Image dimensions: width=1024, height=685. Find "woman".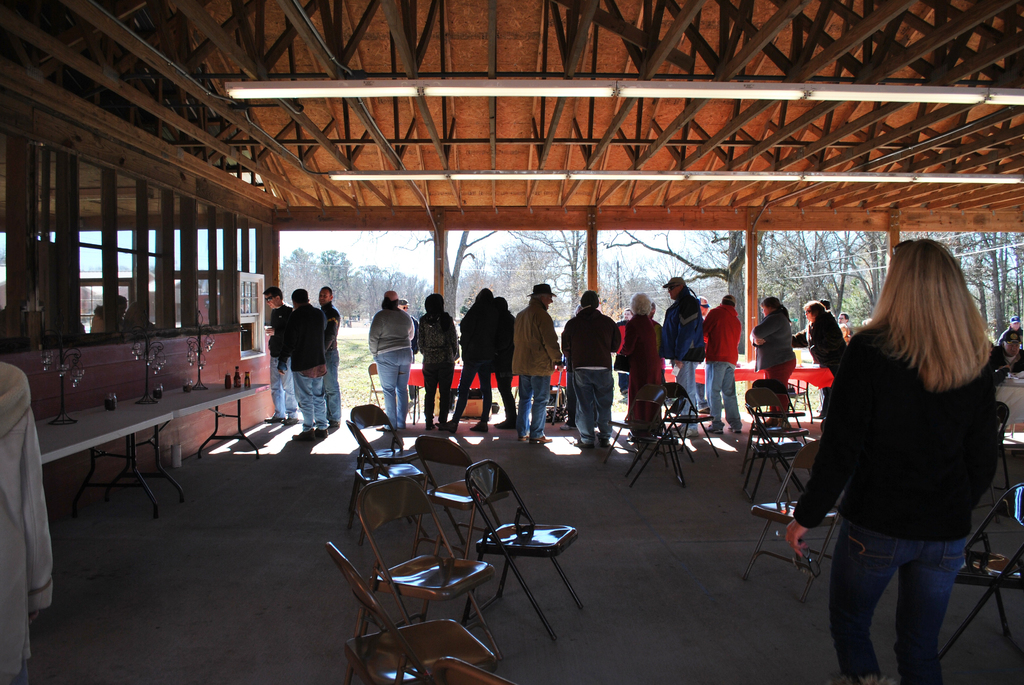
box(748, 295, 796, 432).
